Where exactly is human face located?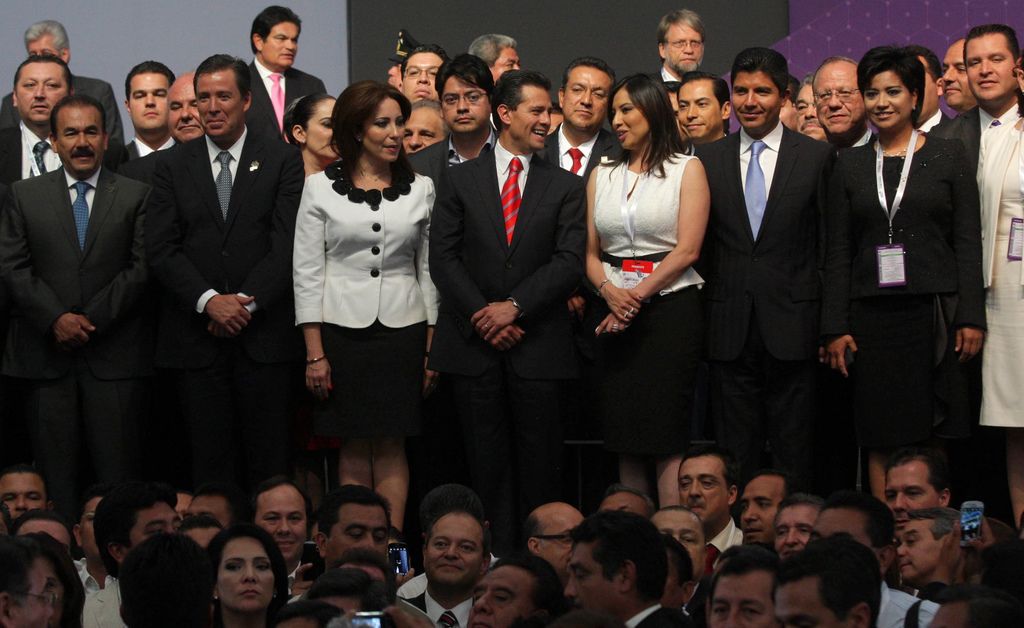
Its bounding box is <box>543,506,586,574</box>.
